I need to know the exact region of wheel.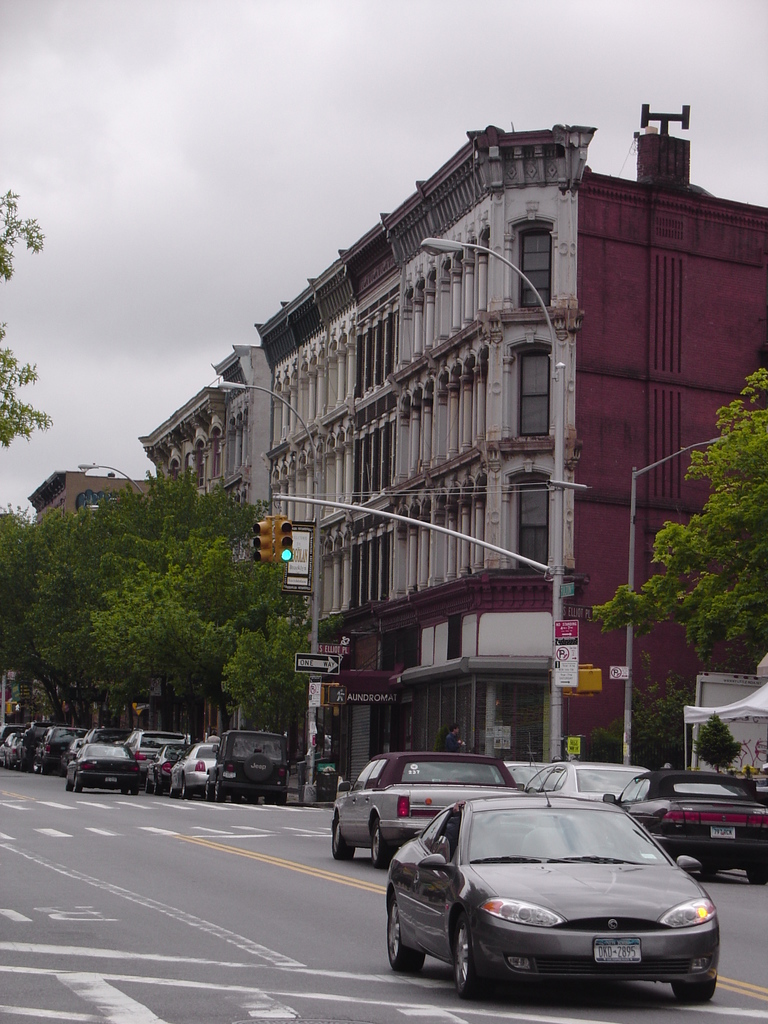
Region: region(144, 779, 151, 791).
